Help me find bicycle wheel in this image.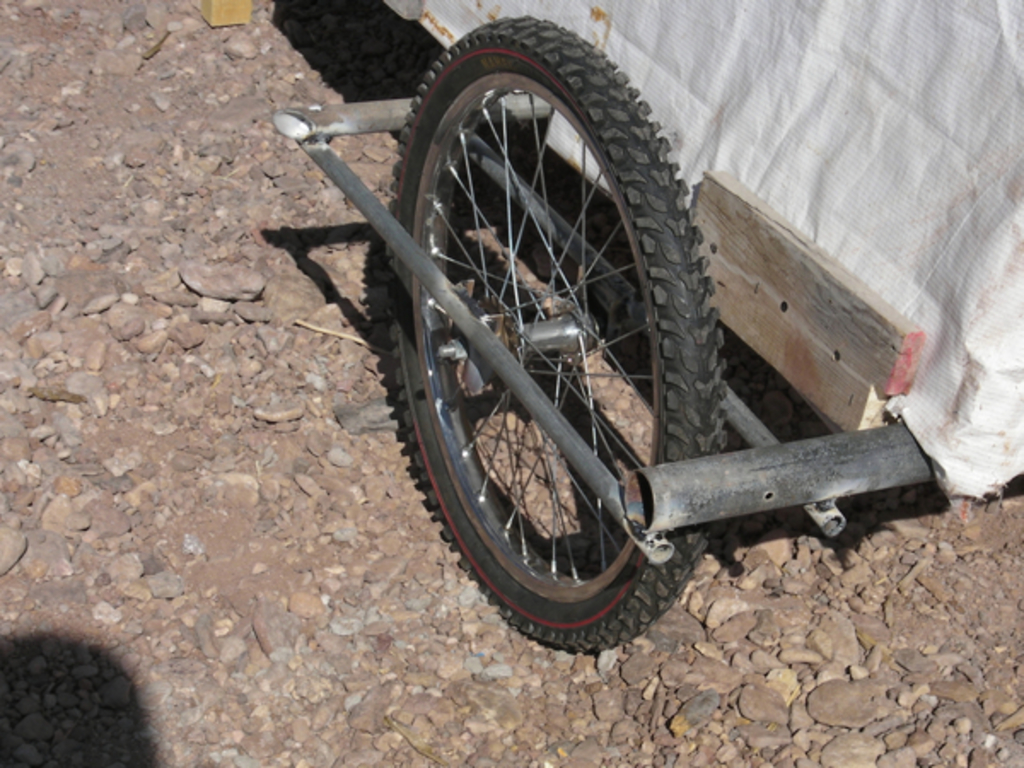
Found it: <bbox>386, 9, 737, 657</bbox>.
